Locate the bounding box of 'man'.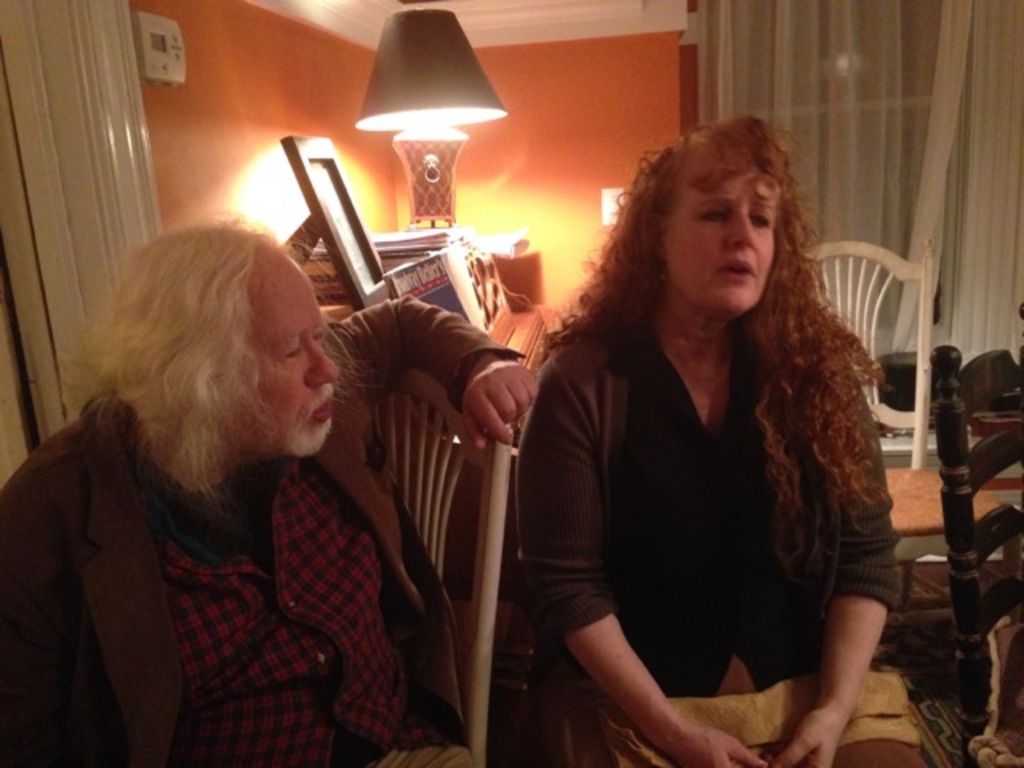
Bounding box: l=40, t=149, r=515, b=742.
